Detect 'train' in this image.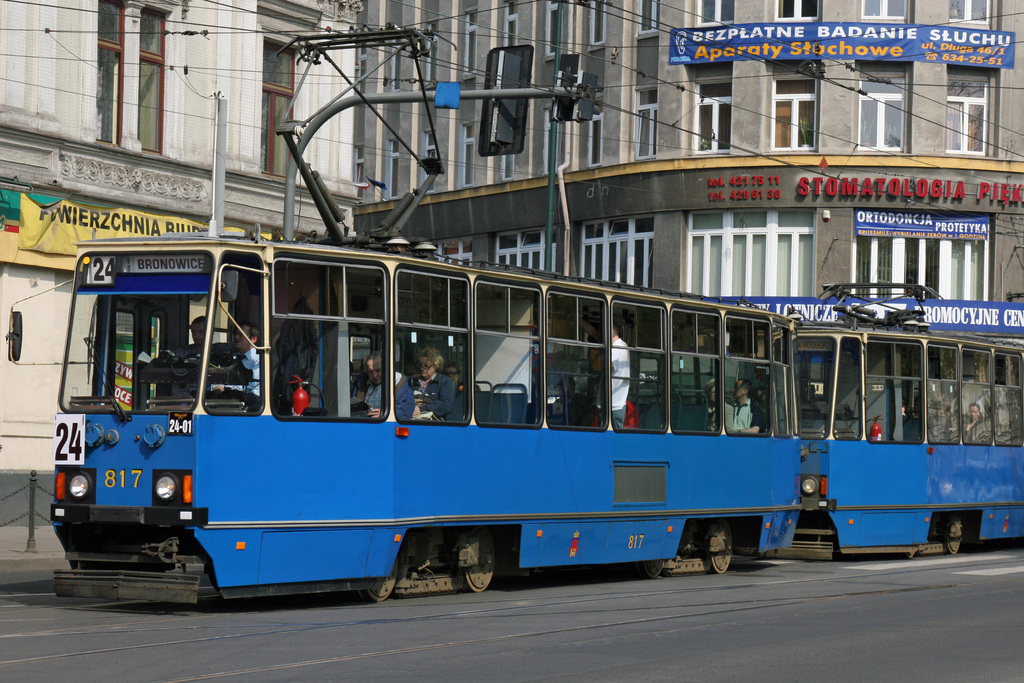
Detection: box(49, 21, 1023, 609).
